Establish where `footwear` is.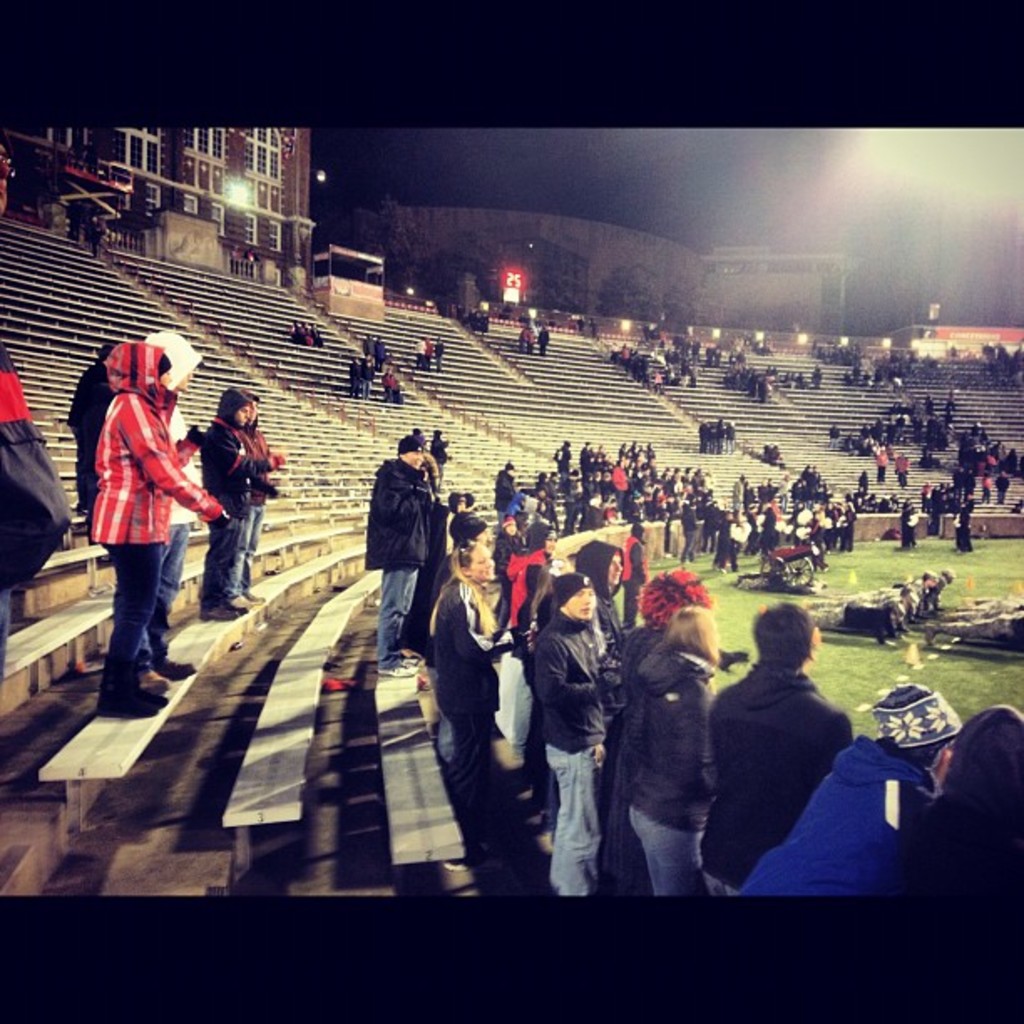
Established at <bbox>156, 651, 197, 679</bbox>.
